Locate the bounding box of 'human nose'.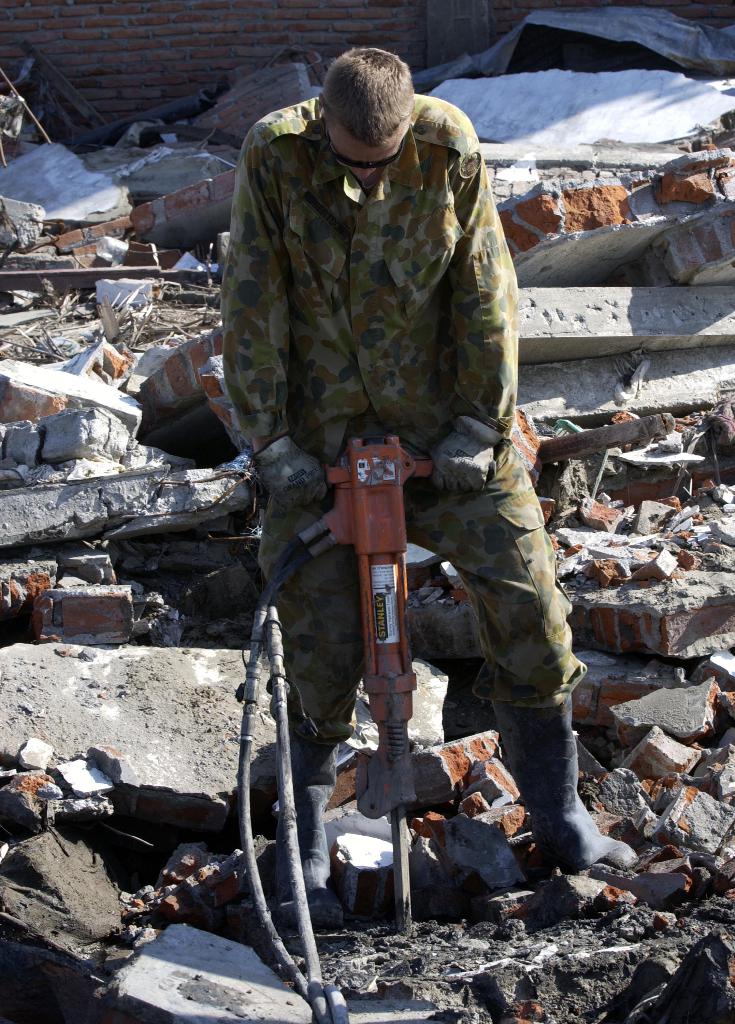
Bounding box: box=[355, 161, 378, 183].
